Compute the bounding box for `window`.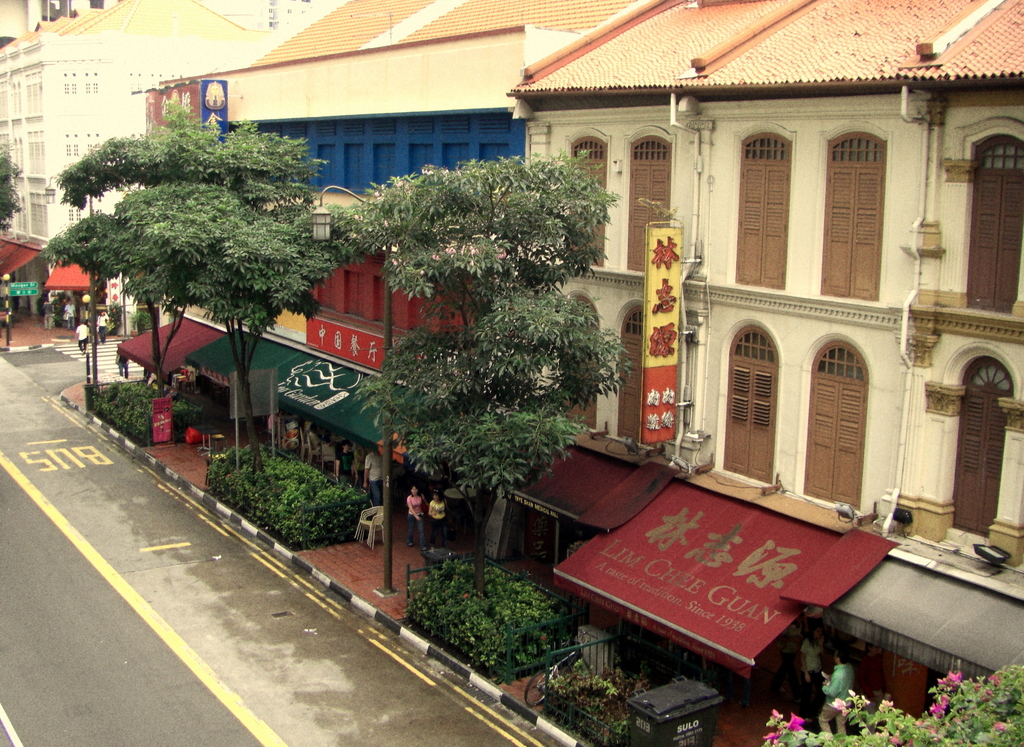
[615, 301, 648, 441].
